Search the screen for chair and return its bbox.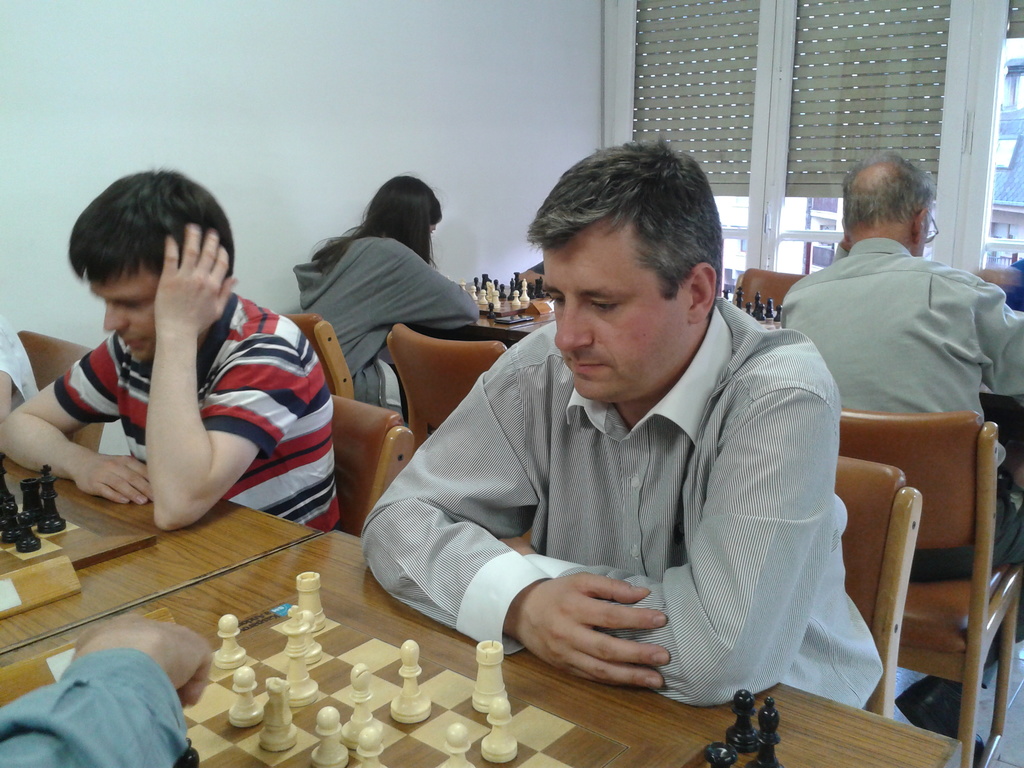
Found: x1=15, y1=331, x2=106, y2=454.
